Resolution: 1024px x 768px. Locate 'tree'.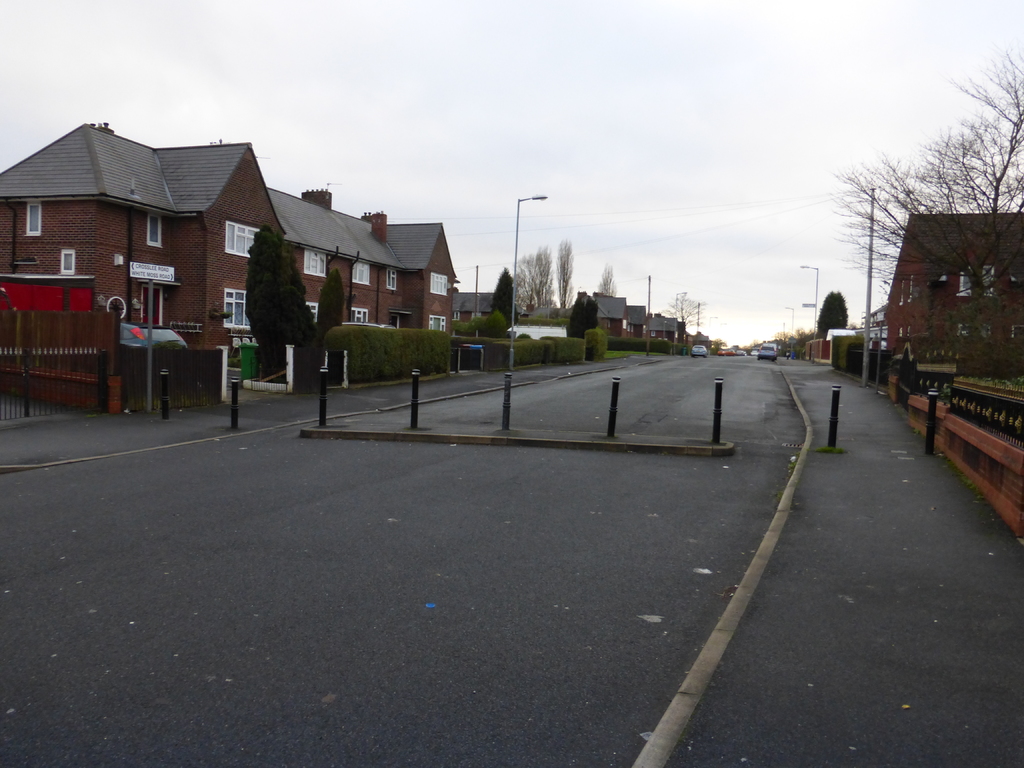
661 289 706 352.
